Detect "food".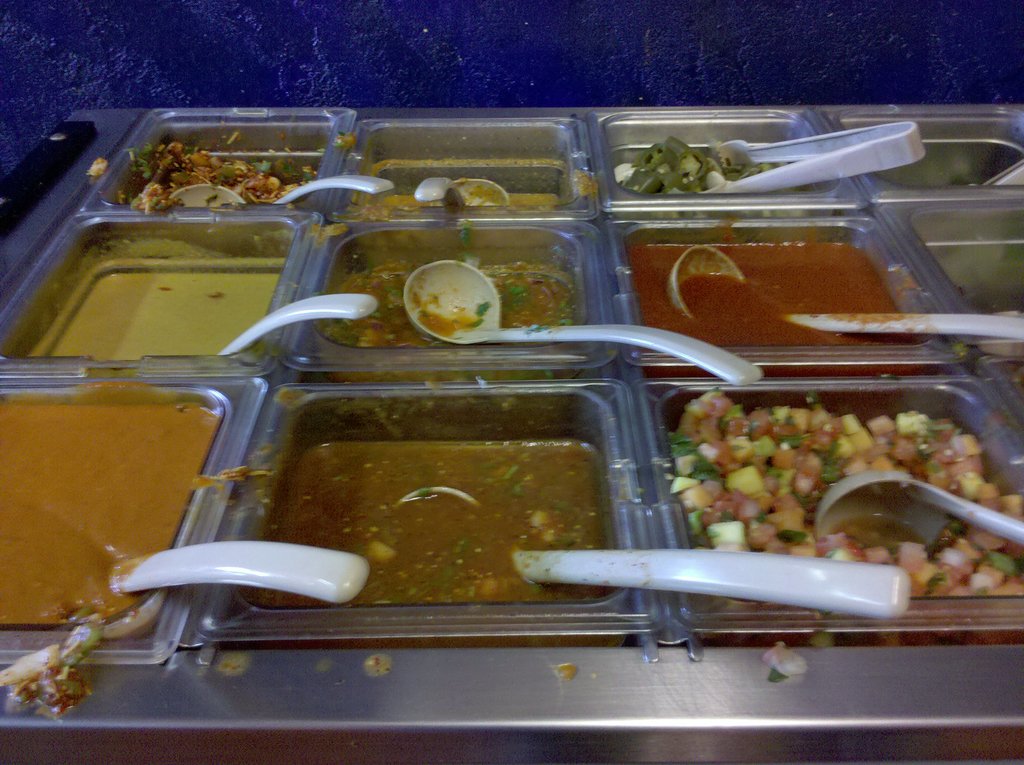
Detected at <box>320,264,585,379</box>.
